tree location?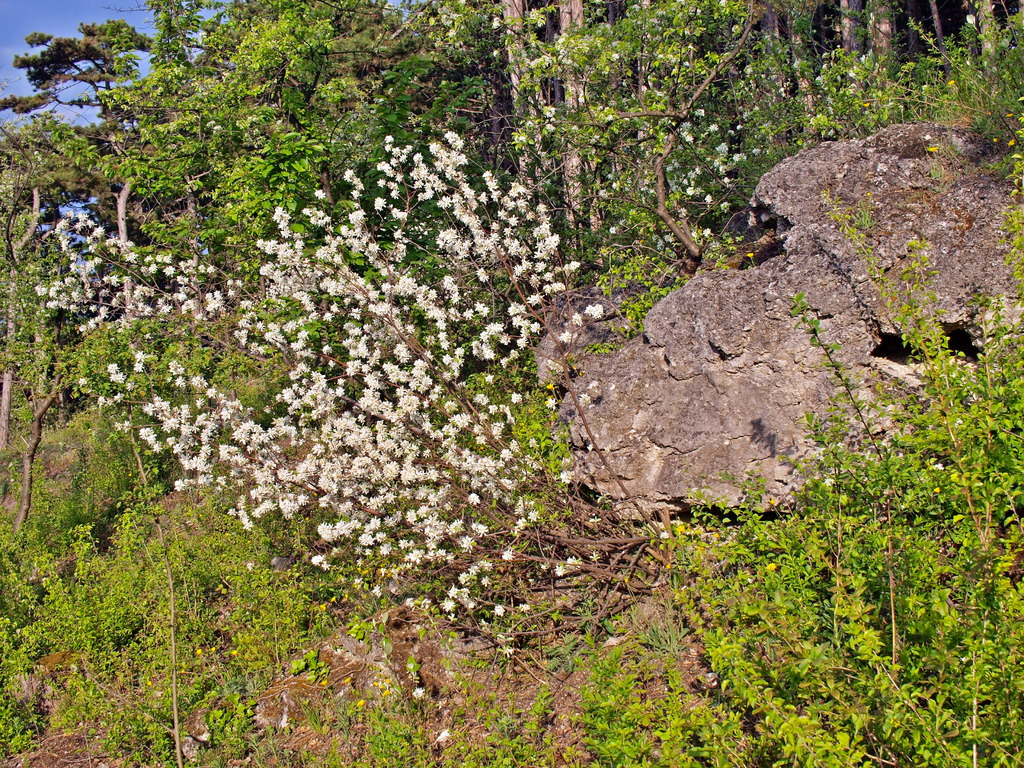
box(694, 2, 755, 196)
